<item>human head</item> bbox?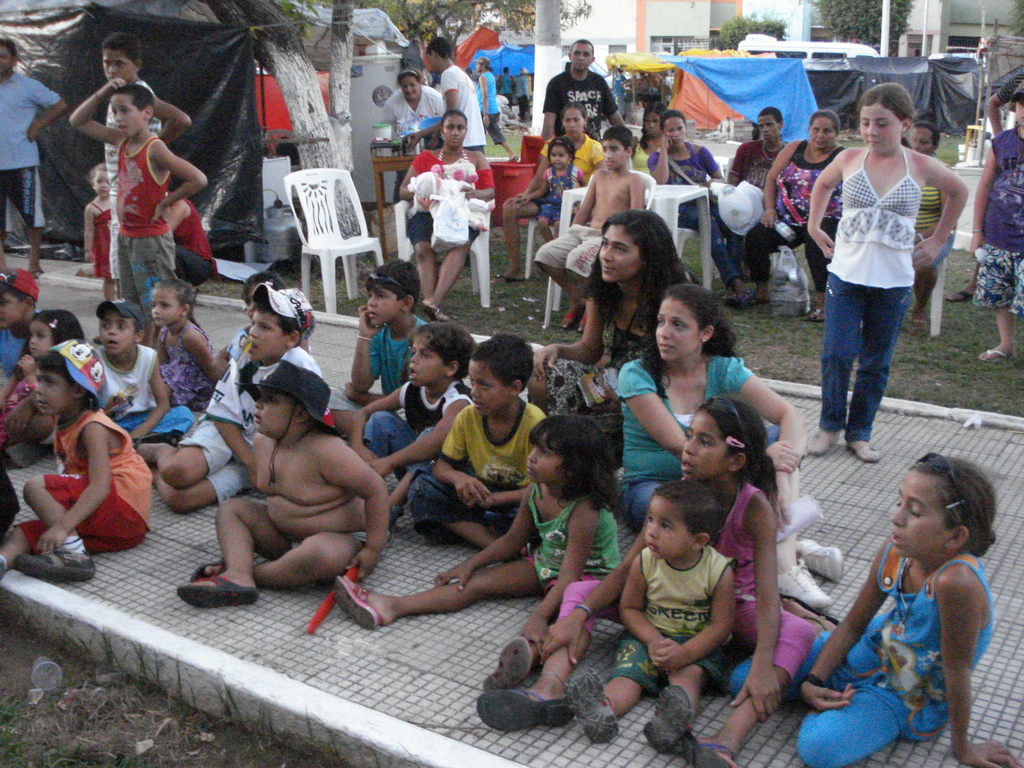
box=[525, 413, 608, 491]
